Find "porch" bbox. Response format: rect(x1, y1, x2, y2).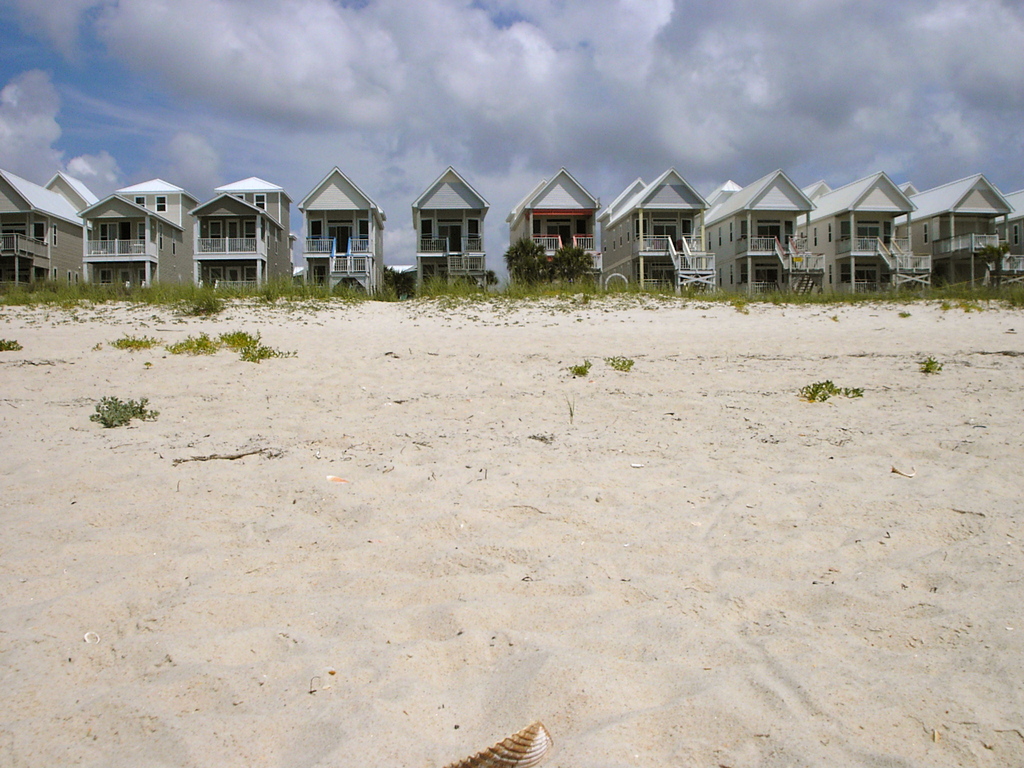
rect(836, 236, 929, 273).
